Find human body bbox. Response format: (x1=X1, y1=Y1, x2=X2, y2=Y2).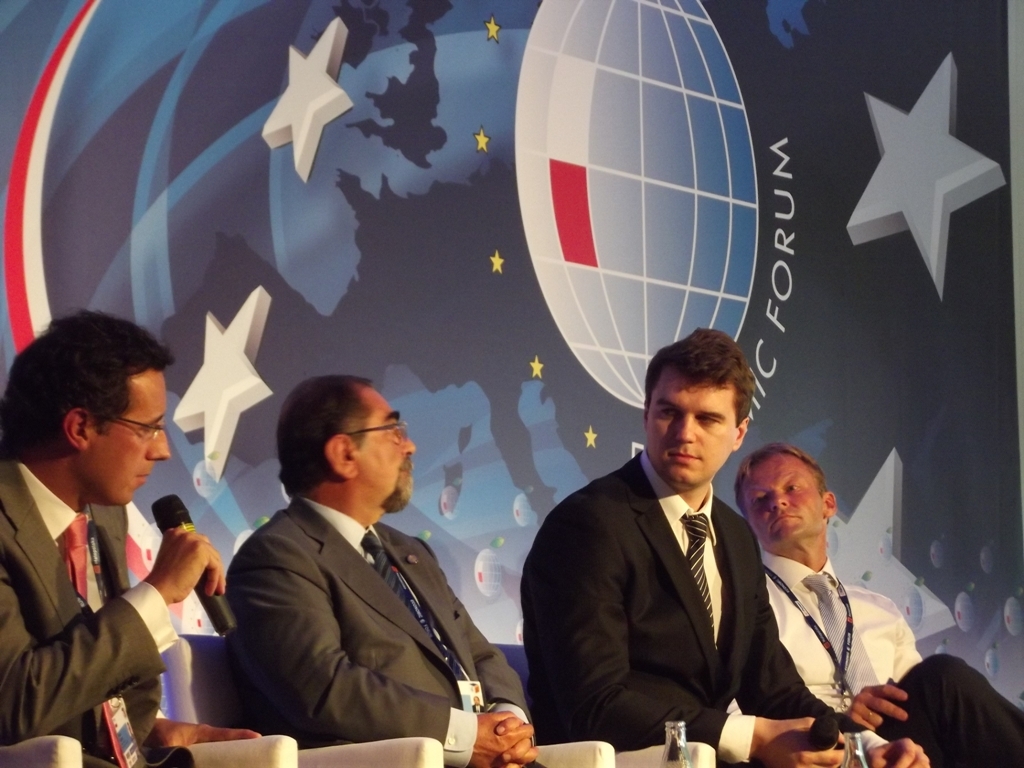
(x1=0, y1=458, x2=263, y2=767).
